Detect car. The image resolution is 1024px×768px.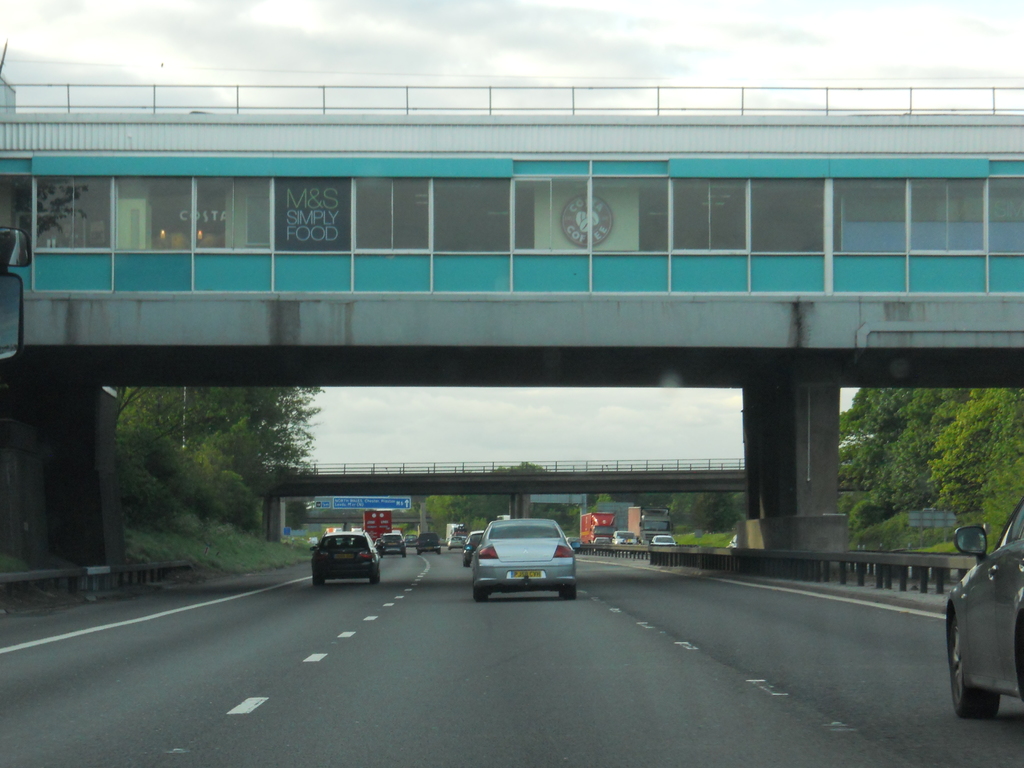
418, 532, 444, 555.
